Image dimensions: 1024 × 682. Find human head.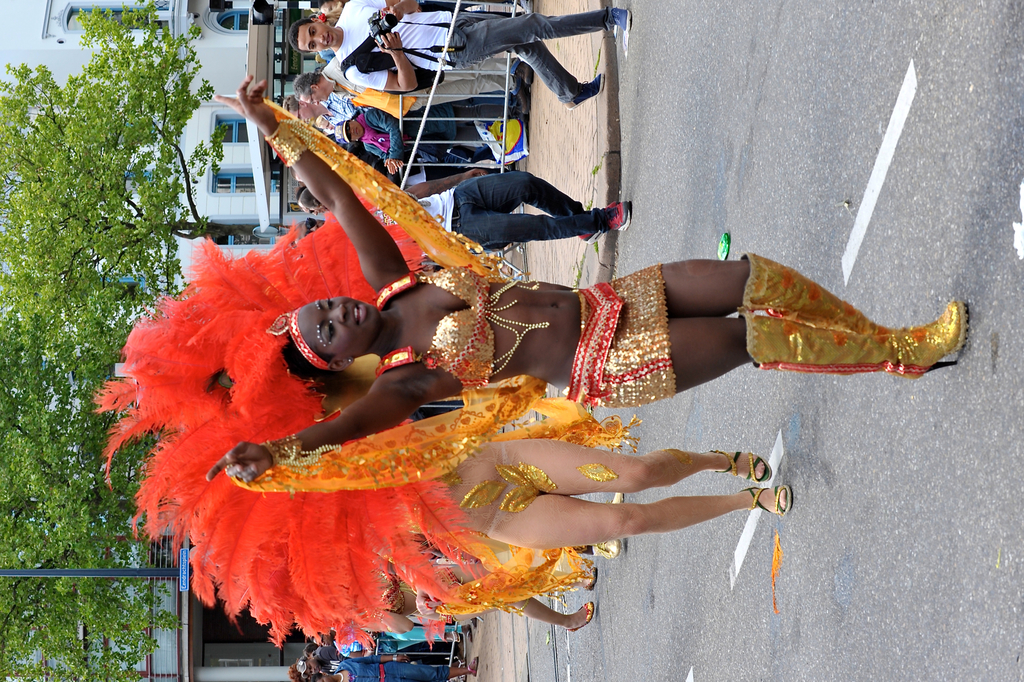
{"left": 316, "top": 121, "right": 332, "bottom": 133}.
